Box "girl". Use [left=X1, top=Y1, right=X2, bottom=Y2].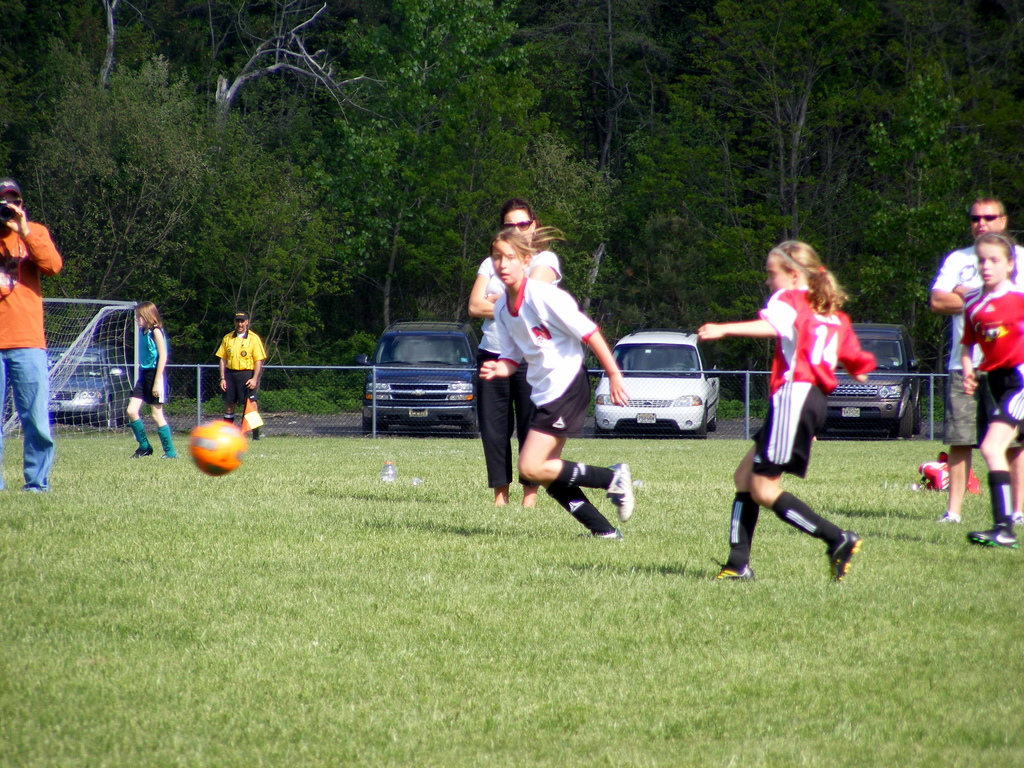
[left=961, top=232, right=1023, bottom=547].
